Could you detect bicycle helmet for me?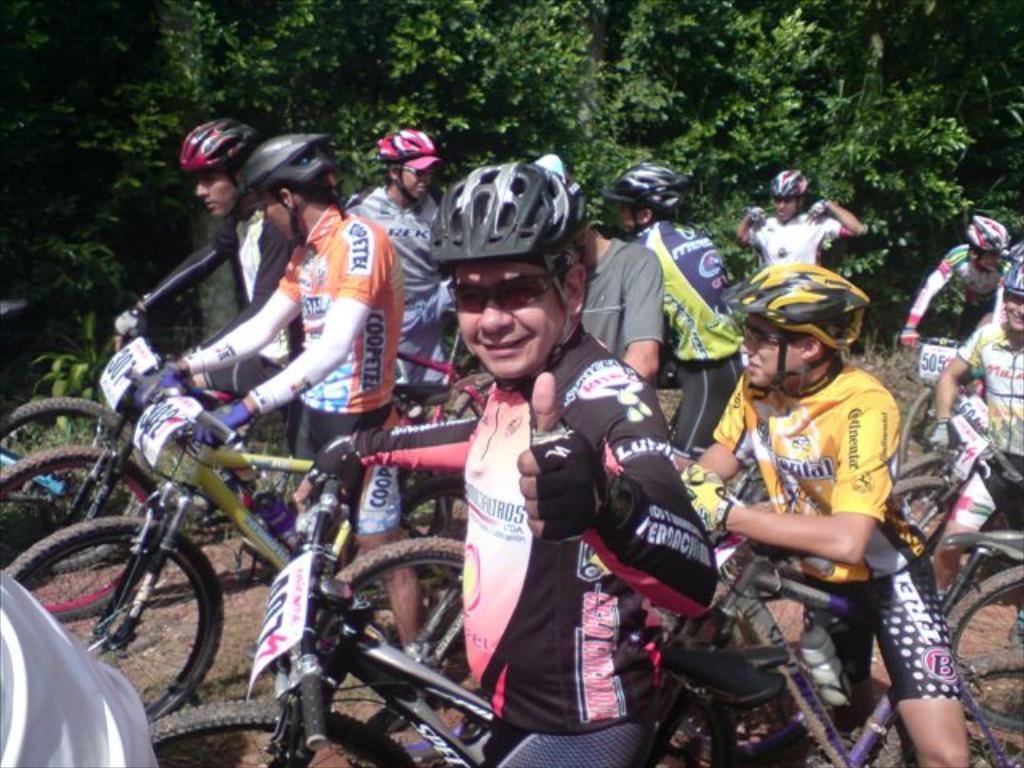
Detection result: region(966, 214, 1014, 246).
